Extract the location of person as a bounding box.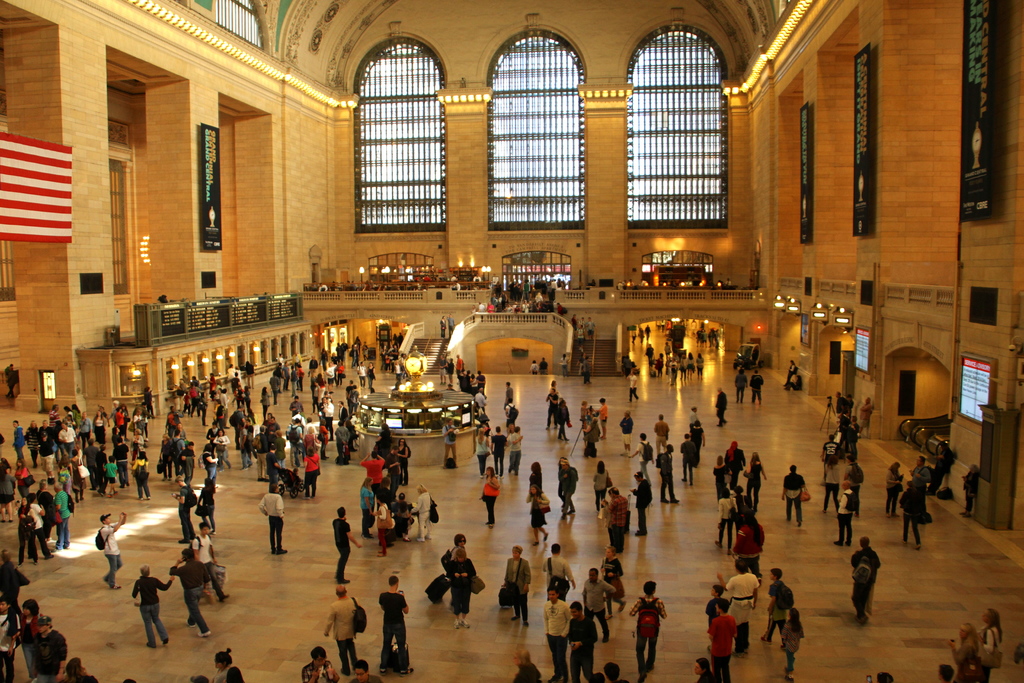
[x1=898, y1=480, x2=919, y2=551].
